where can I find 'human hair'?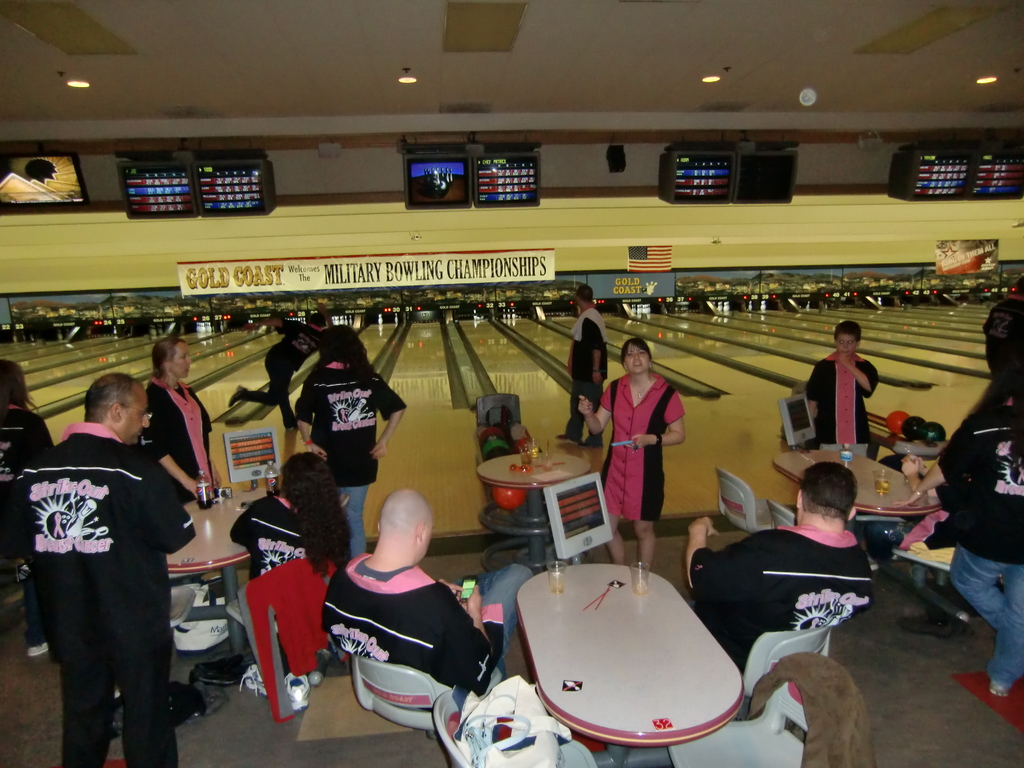
You can find it at rect(577, 283, 595, 303).
